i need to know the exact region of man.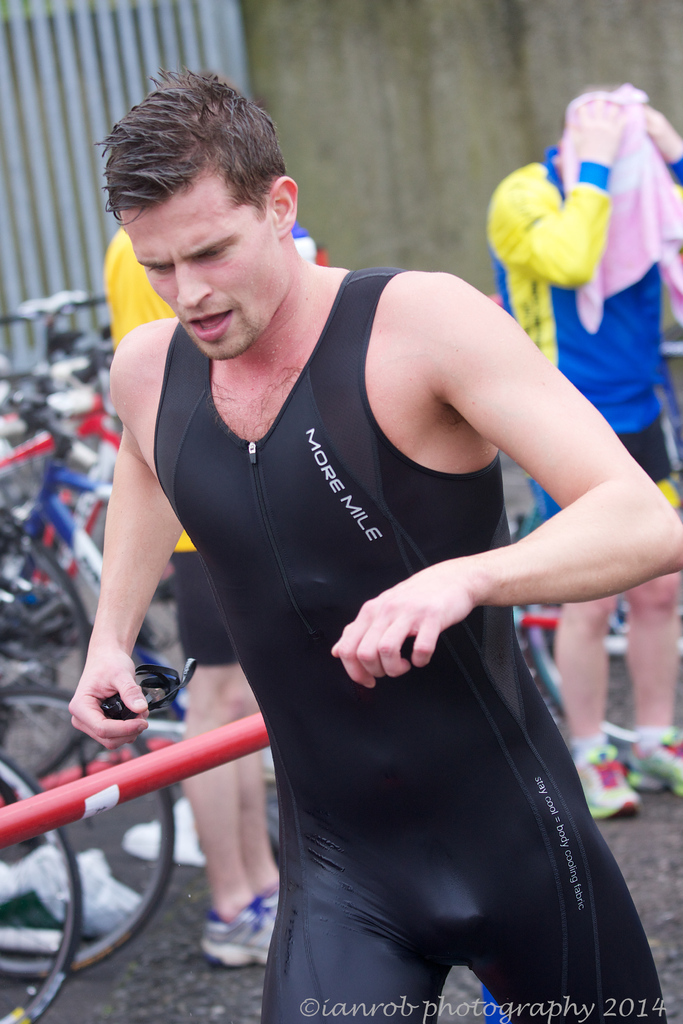
Region: [65, 68, 682, 1023].
